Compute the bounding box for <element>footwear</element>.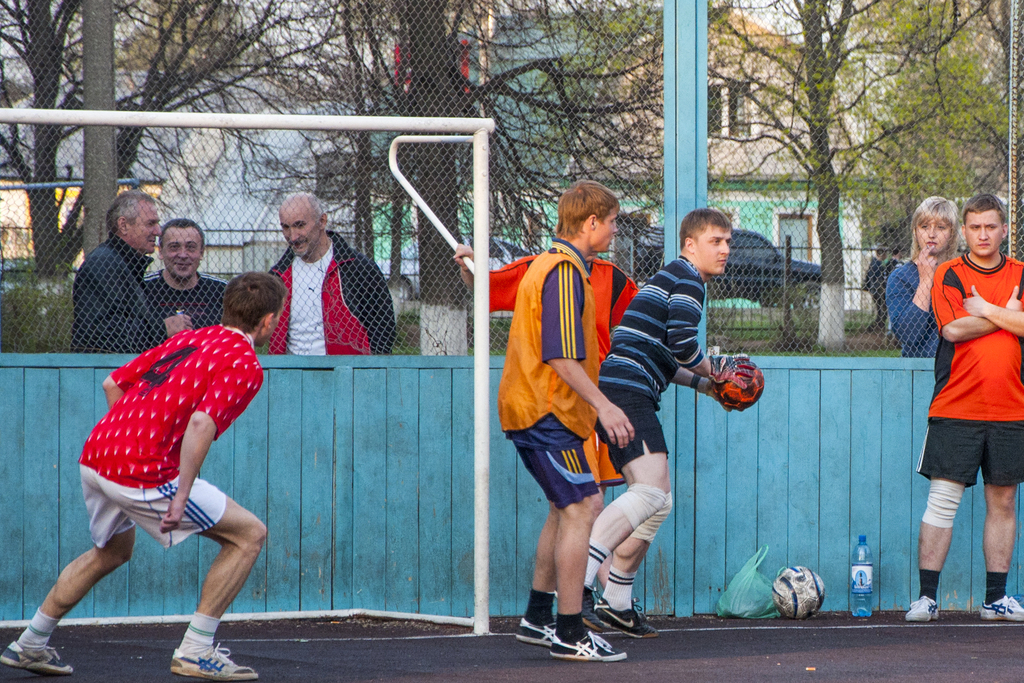
locate(580, 586, 621, 641).
